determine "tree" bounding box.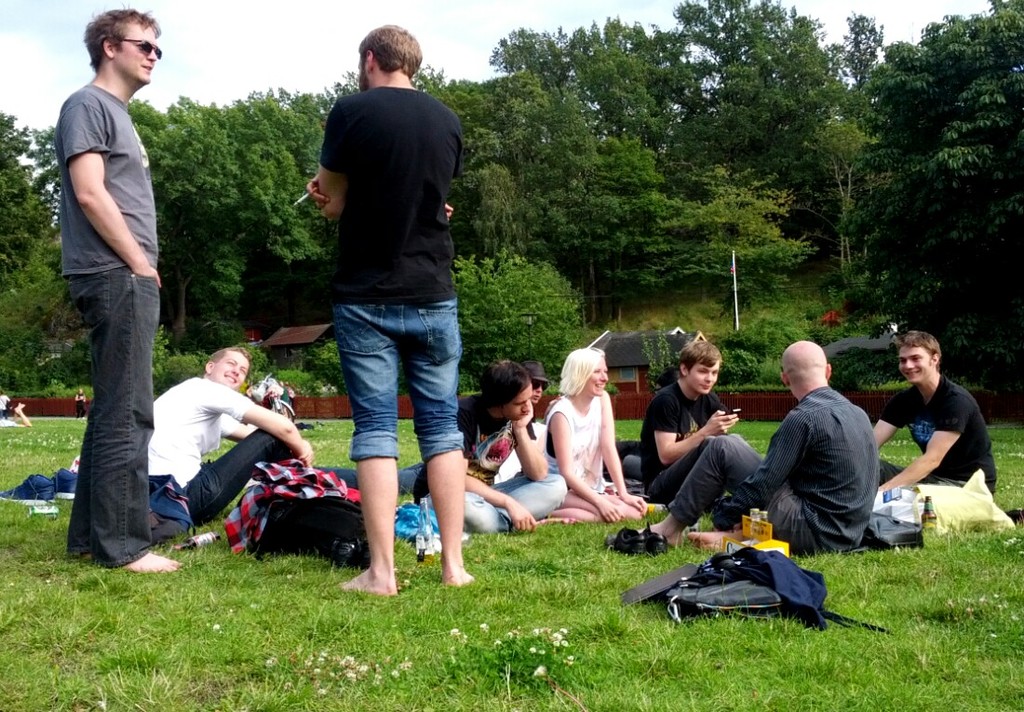
Determined: 713,0,942,282.
